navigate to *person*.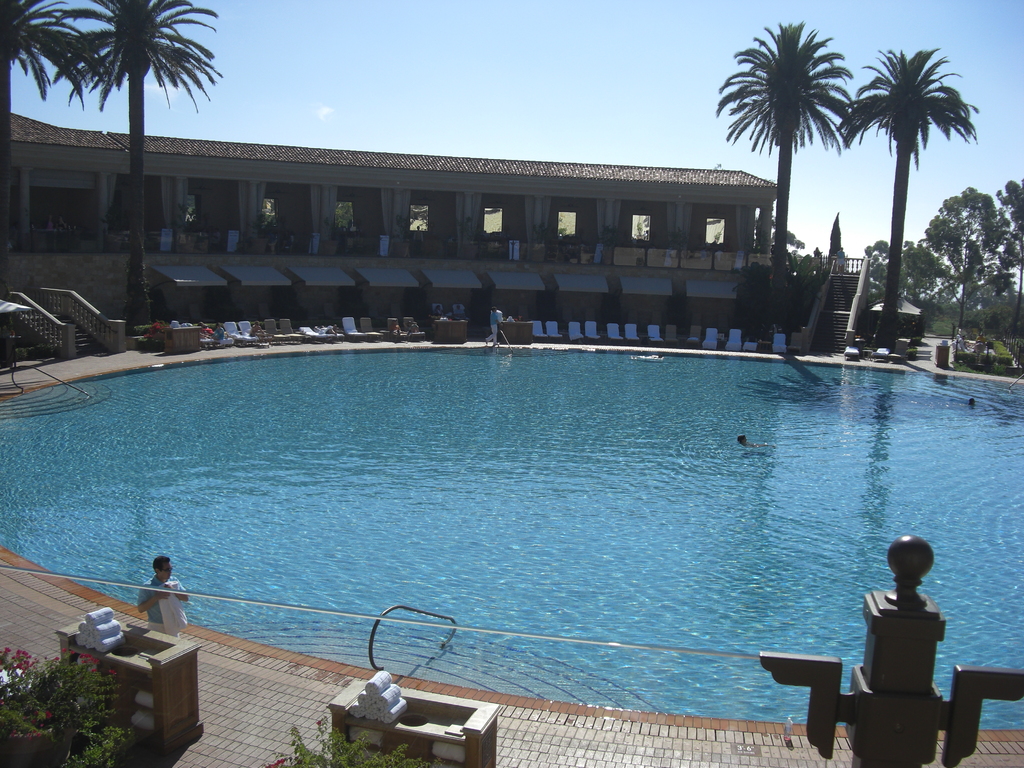
Navigation target: {"x1": 205, "y1": 323, "x2": 222, "y2": 339}.
